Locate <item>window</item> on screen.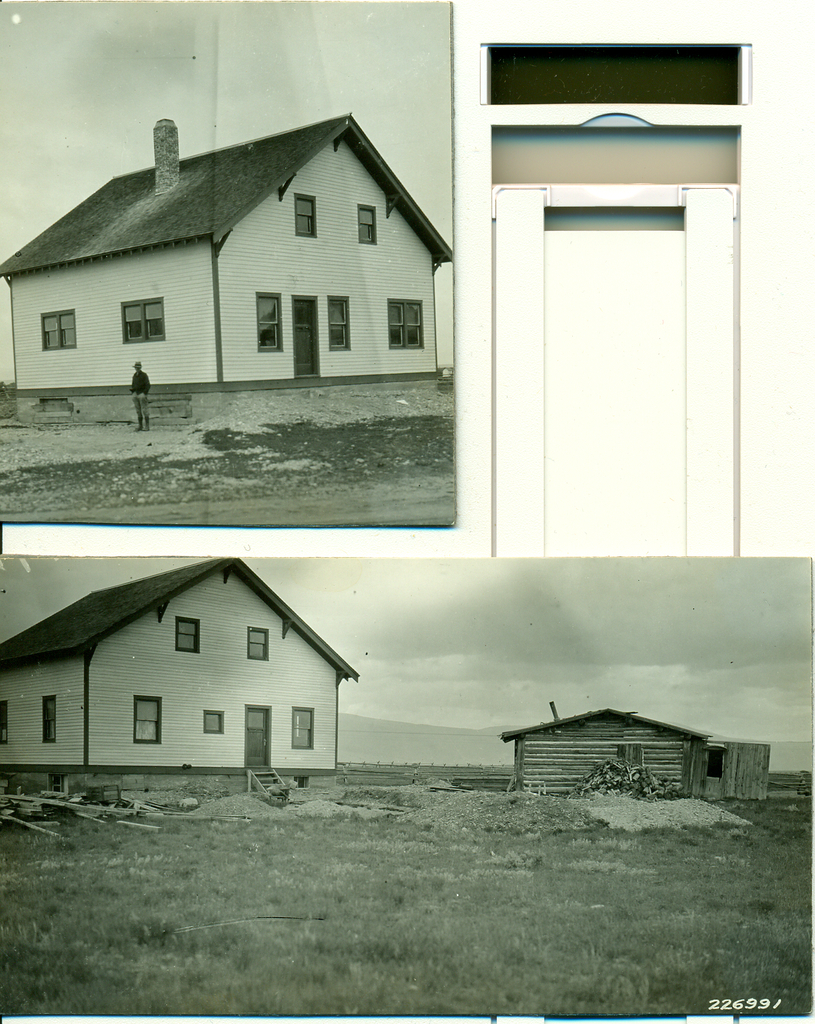
On screen at {"left": 133, "top": 692, "right": 161, "bottom": 743}.
